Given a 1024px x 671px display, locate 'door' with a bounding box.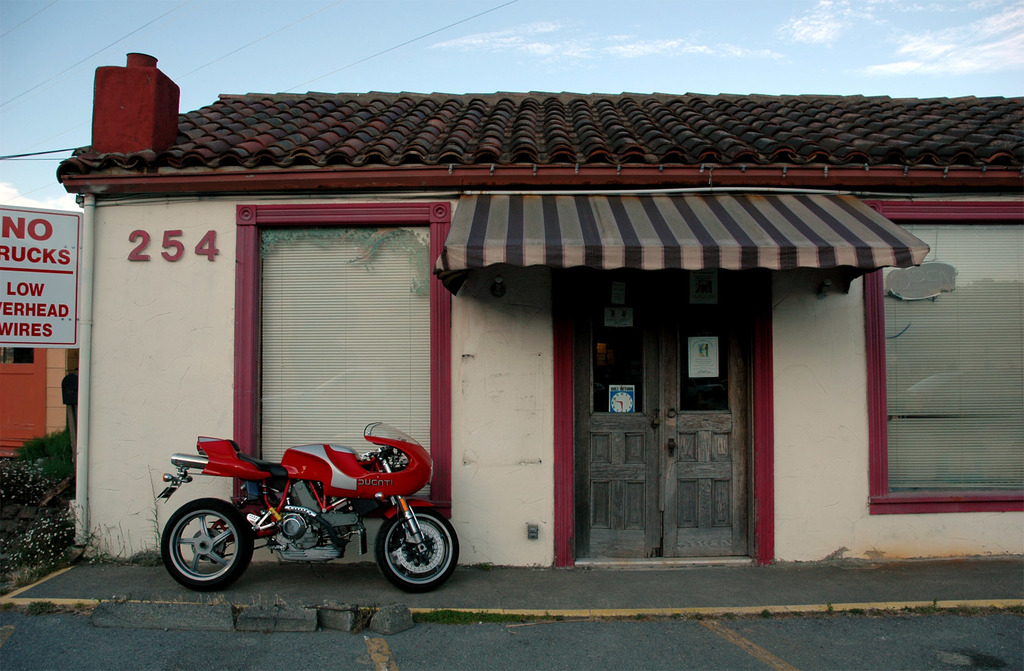
Located: 572, 285, 762, 573.
